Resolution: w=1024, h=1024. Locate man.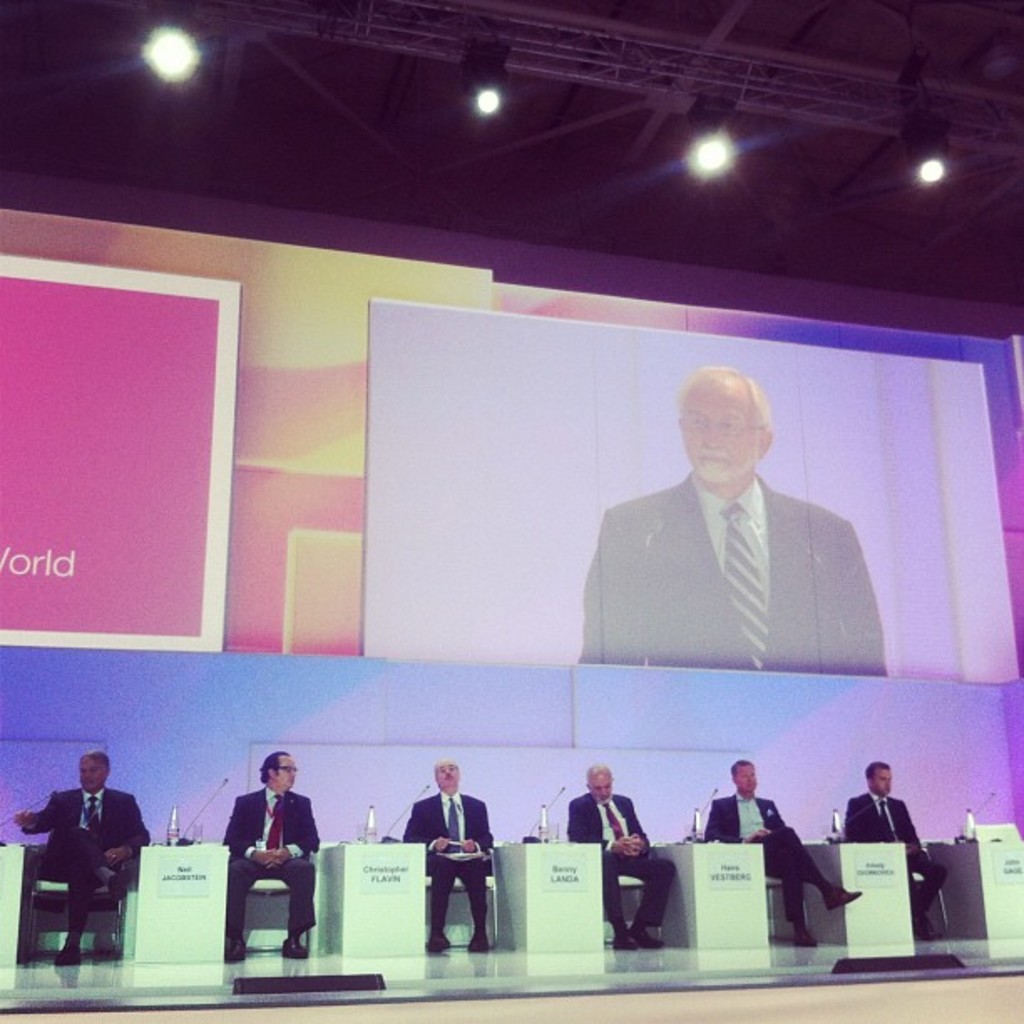
{"x1": 223, "y1": 750, "x2": 323, "y2": 975}.
